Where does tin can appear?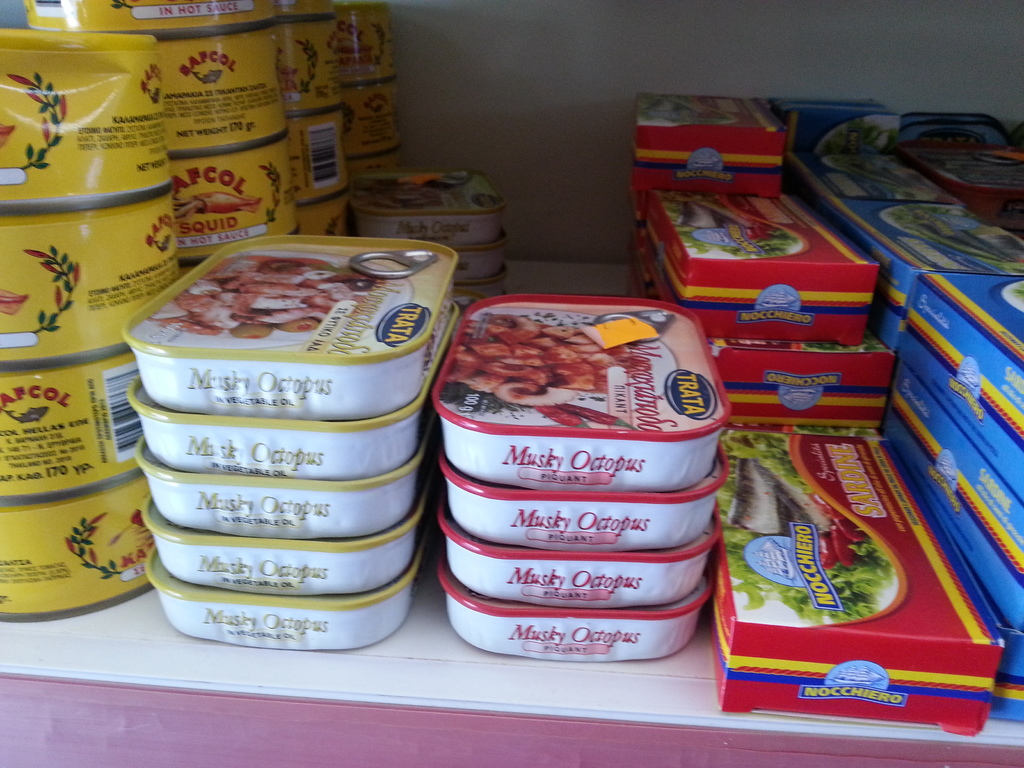
Appears at l=342, t=3, r=401, b=175.
